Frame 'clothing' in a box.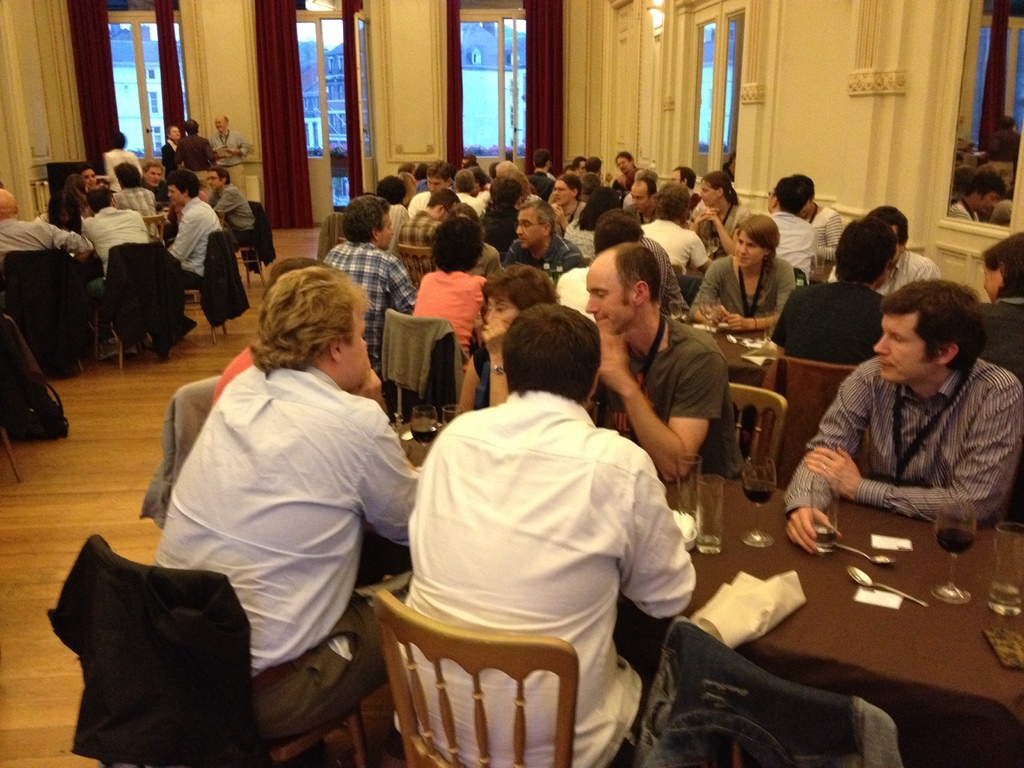
rect(783, 360, 1022, 517).
